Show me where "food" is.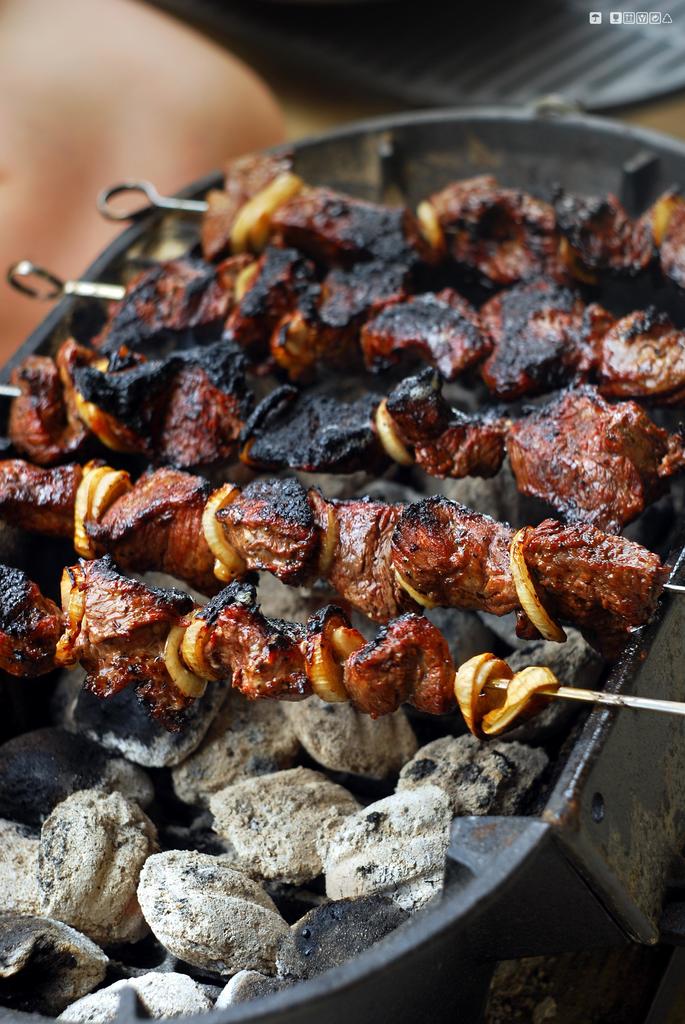
"food" is at 196, 152, 683, 262.
